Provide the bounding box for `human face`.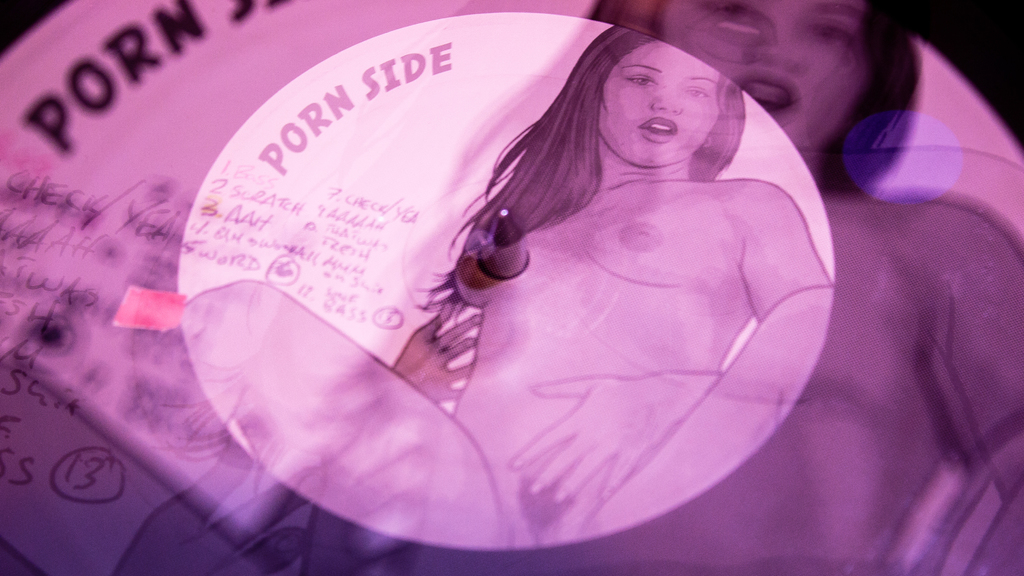
592:52:719:170.
